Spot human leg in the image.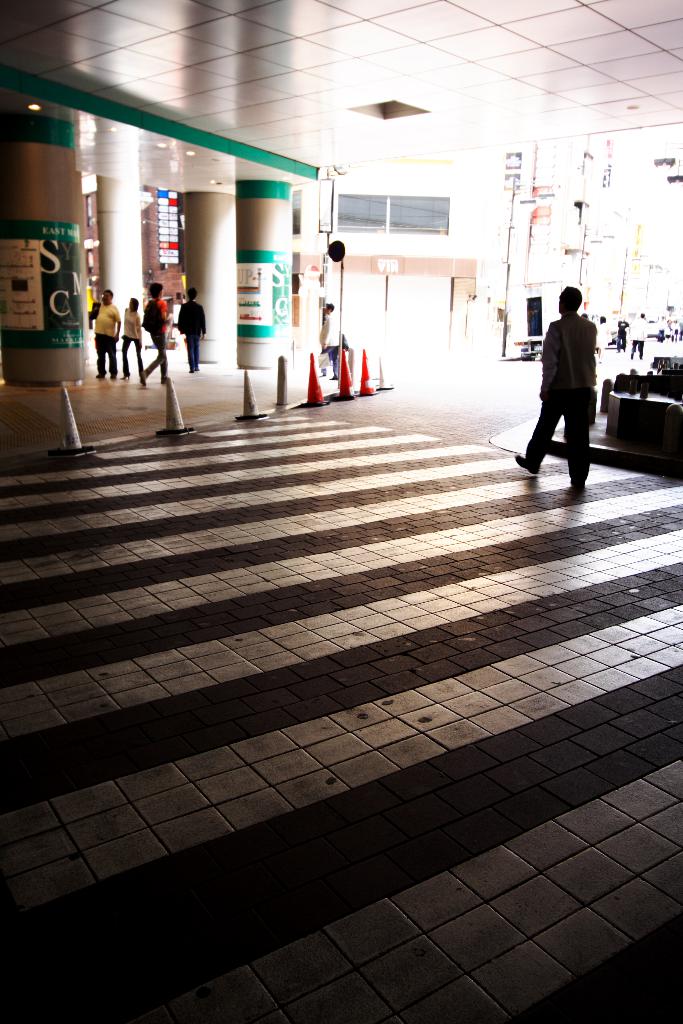
human leg found at bbox=[145, 351, 161, 375].
